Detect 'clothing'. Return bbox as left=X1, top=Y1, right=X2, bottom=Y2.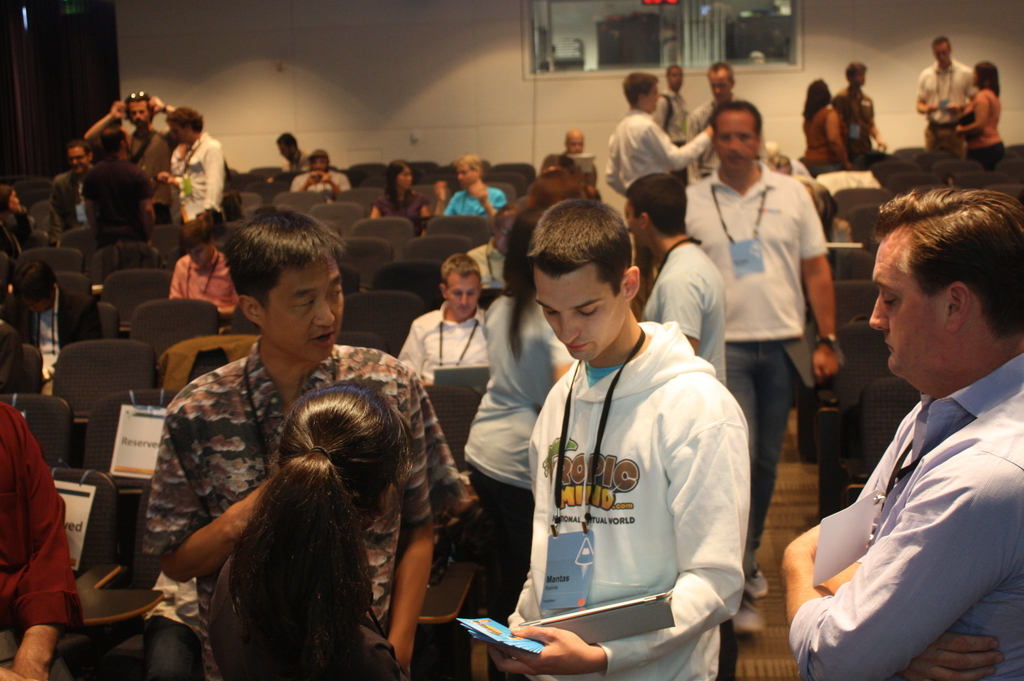
left=462, top=289, right=563, bottom=634.
